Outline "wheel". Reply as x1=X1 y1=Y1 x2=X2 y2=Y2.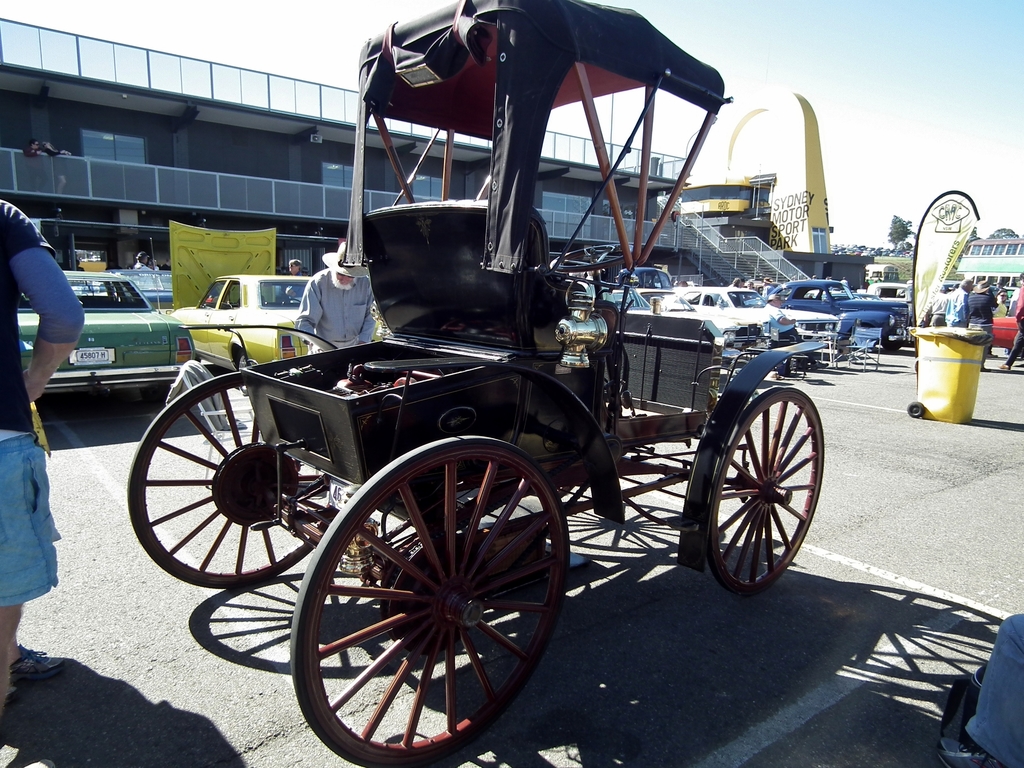
x1=883 y1=344 x2=902 y2=349.
